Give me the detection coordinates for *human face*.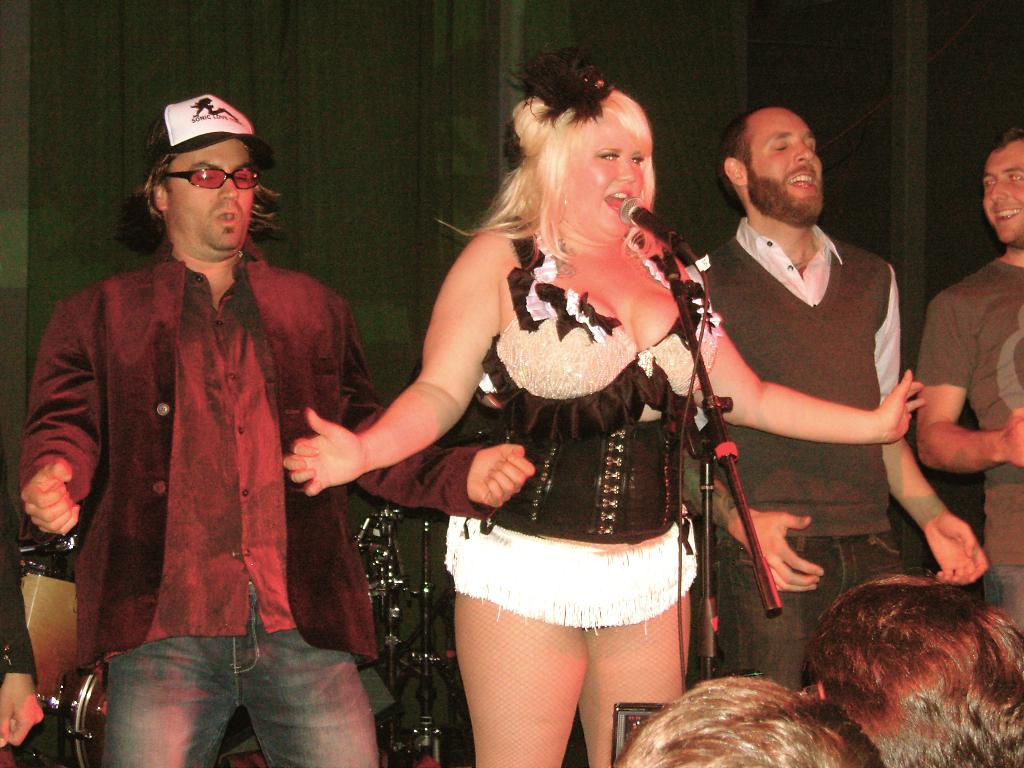
560, 114, 645, 220.
